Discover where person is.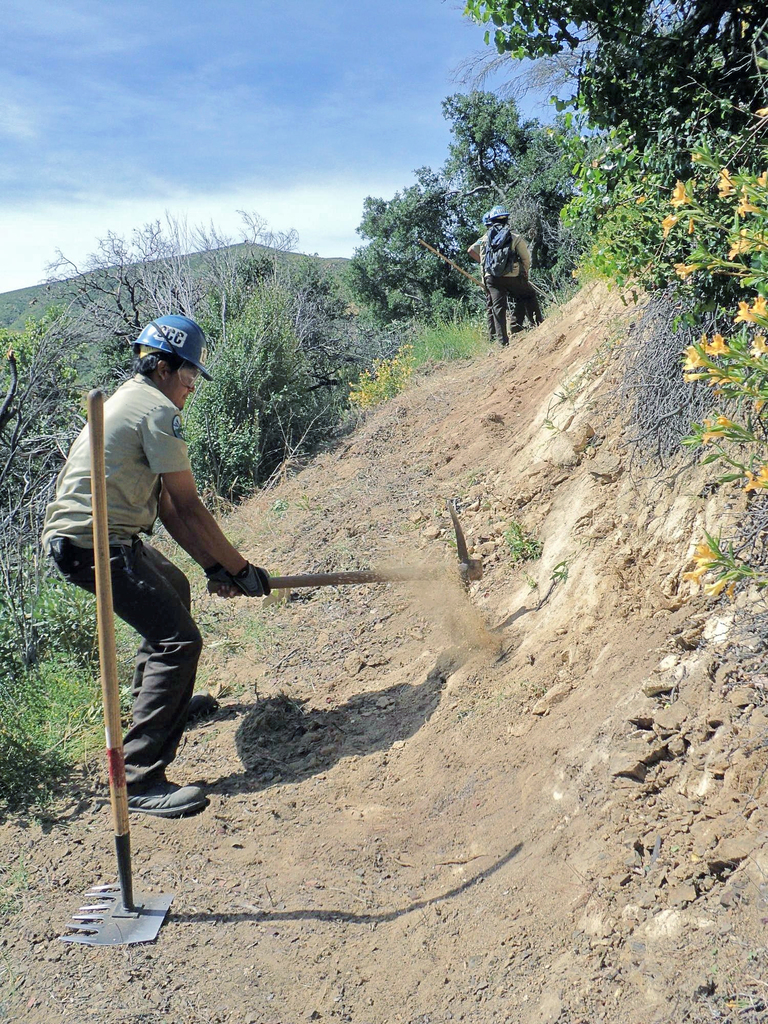
Discovered at (35, 318, 266, 824).
